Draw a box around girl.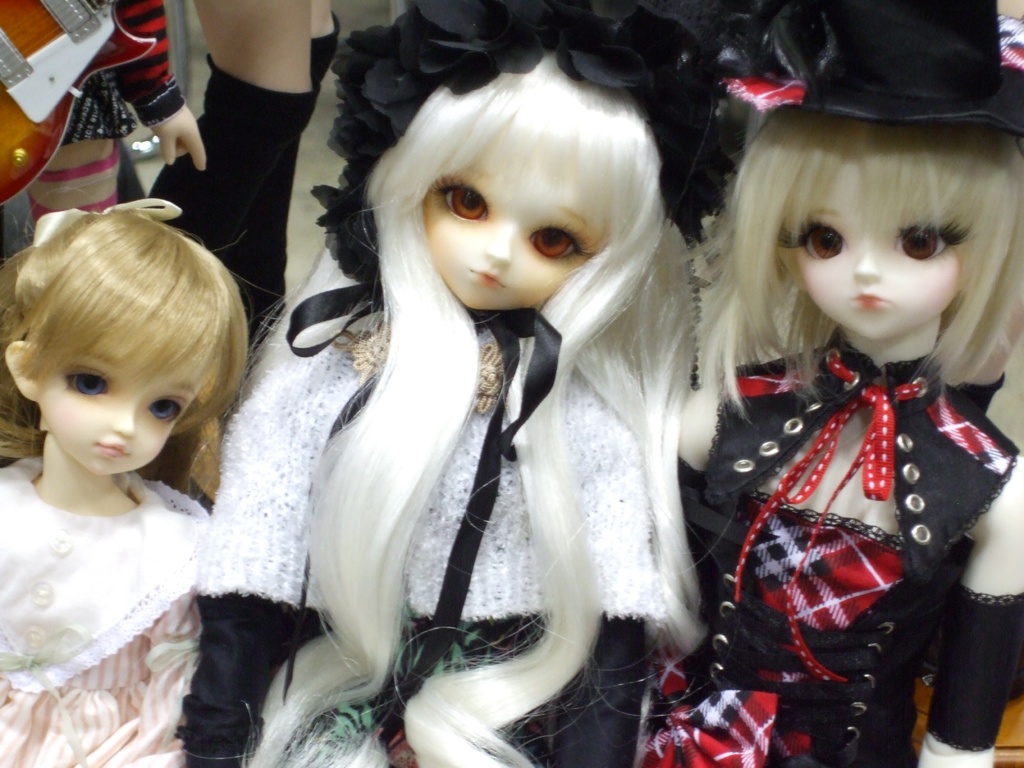
(left=173, top=0, right=692, bottom=767).
